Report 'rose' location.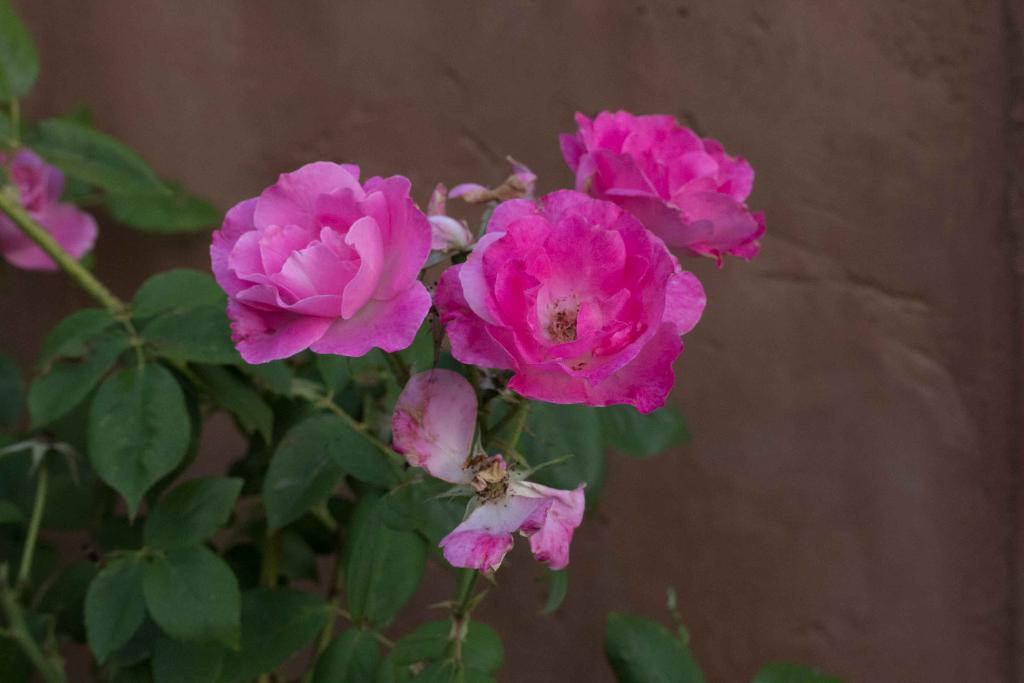
Report: box(205, 156, 429, 365).
